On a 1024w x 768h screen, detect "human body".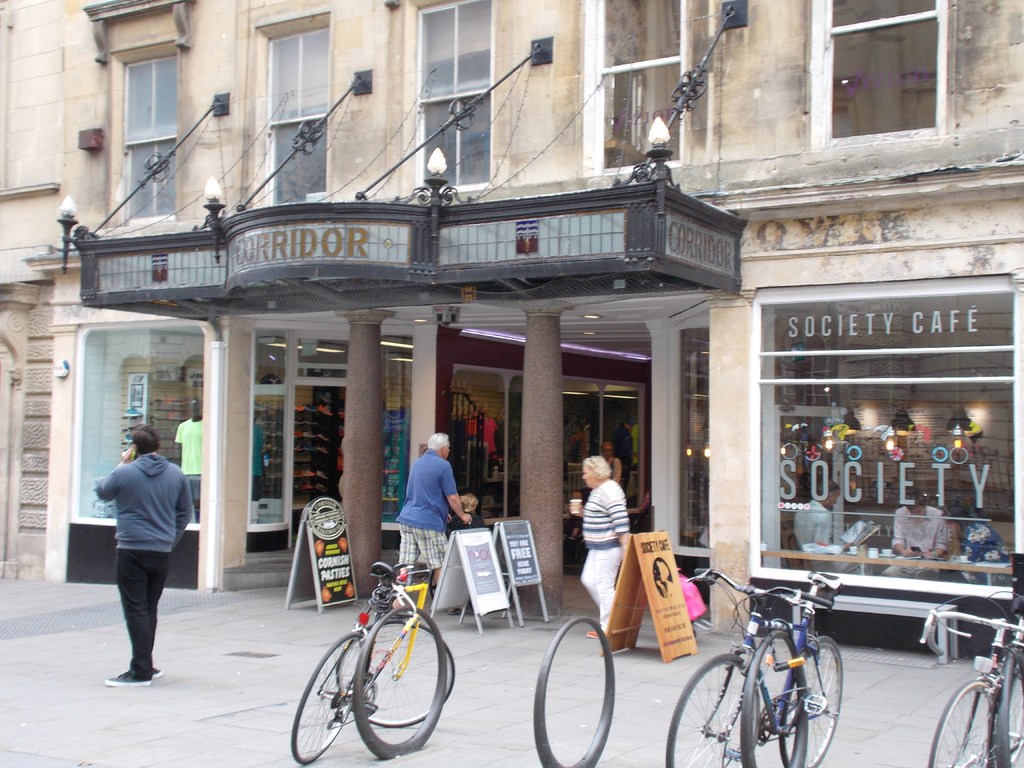
select_region(251, 404, 269, 497).
